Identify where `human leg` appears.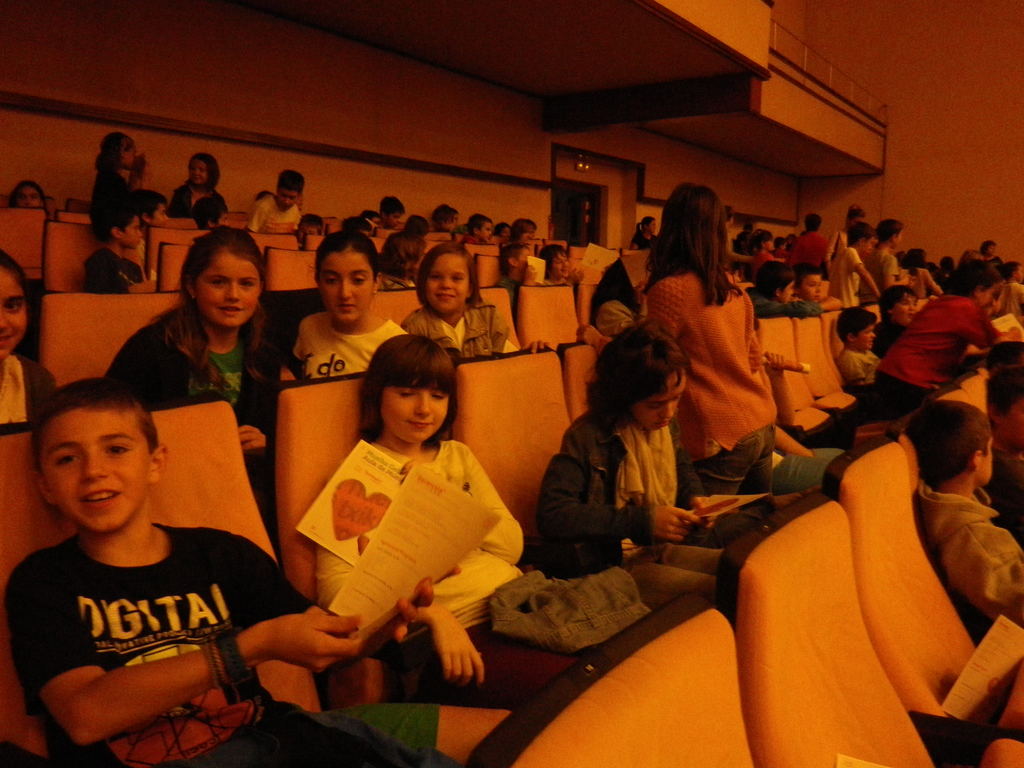
Appears at 321 695 516 760.
